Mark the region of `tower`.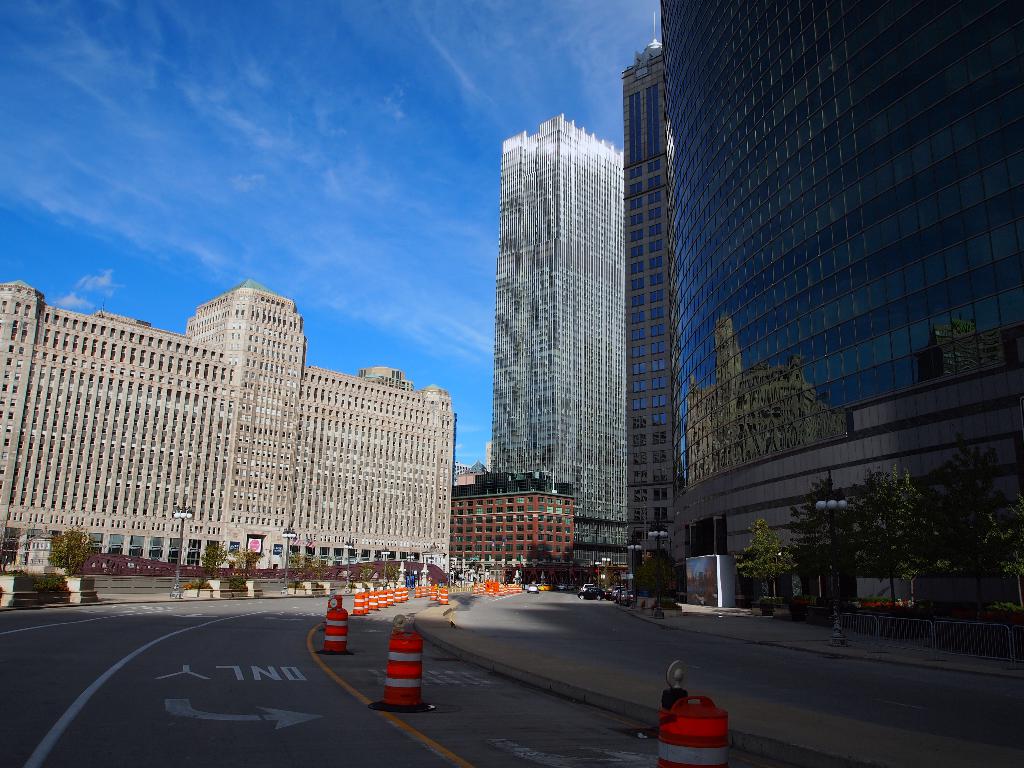
Region: BBox(627, 14, 686, 568).
